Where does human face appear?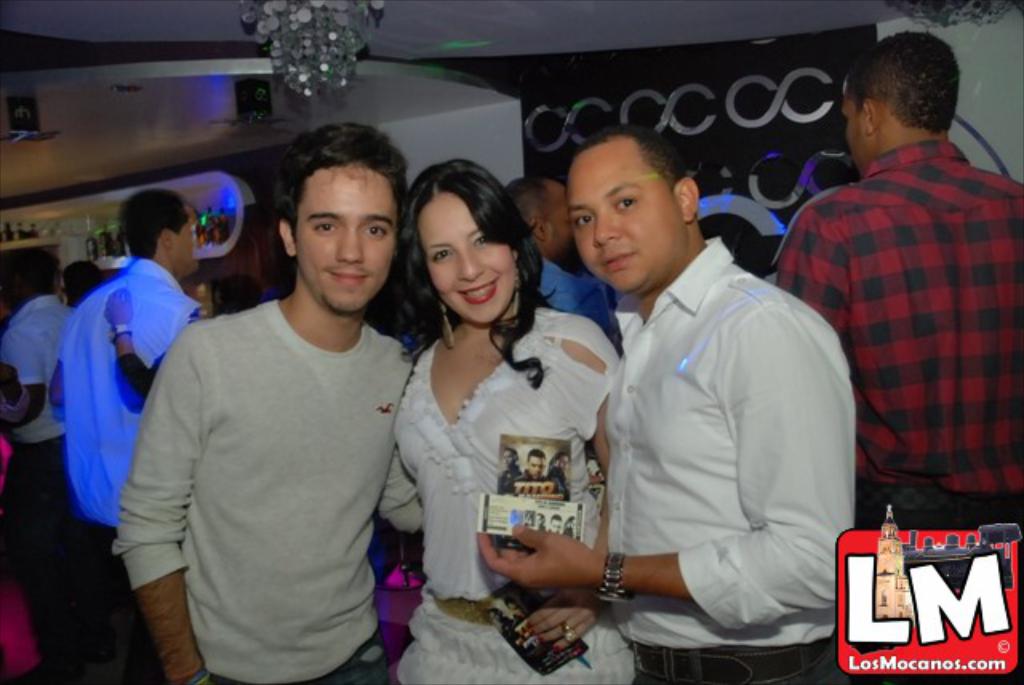
Appears at region(568, 157, 683, 290).
